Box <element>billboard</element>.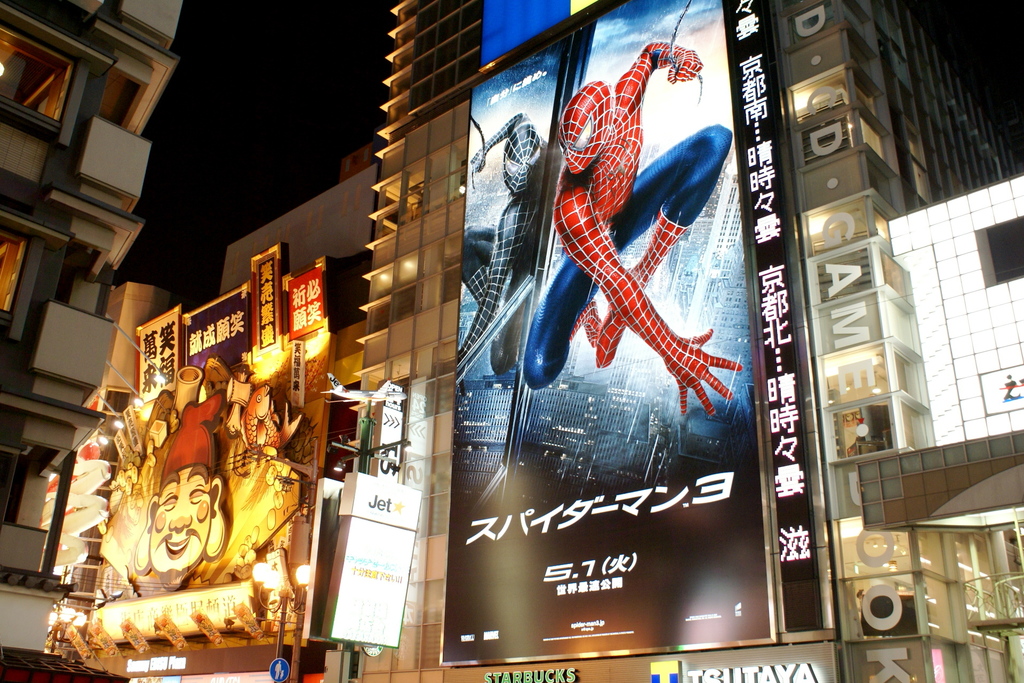
183 284 252 381.
